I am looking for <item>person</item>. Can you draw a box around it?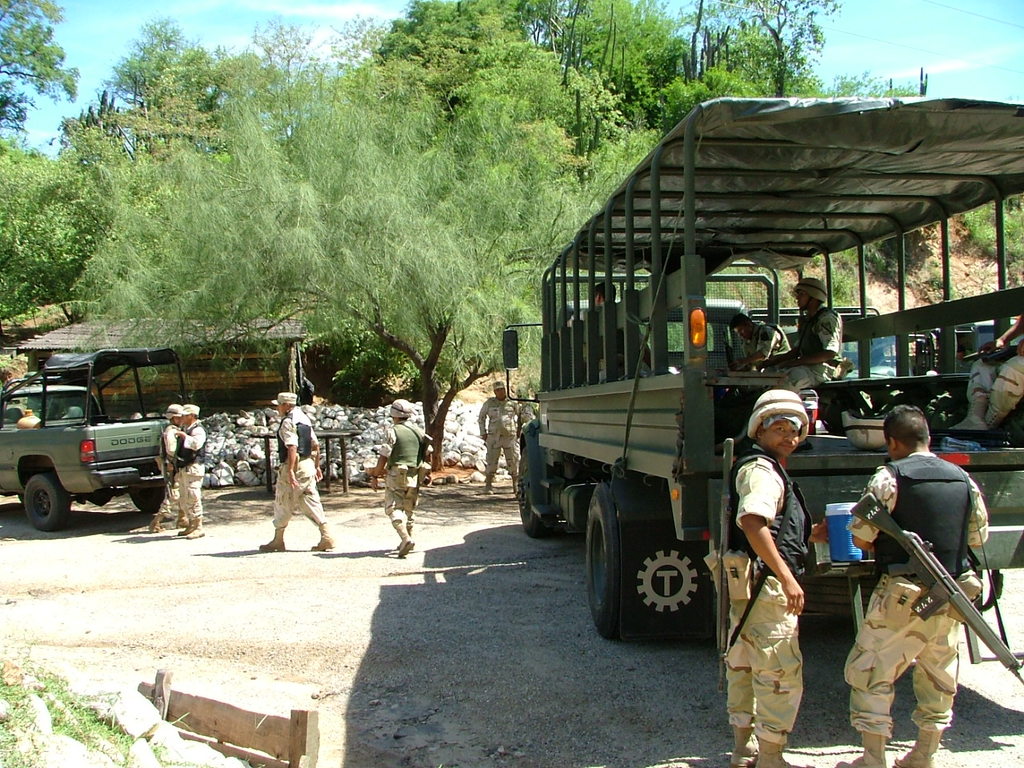
Sure, the bounding box is (870, 411, 989, 731).
